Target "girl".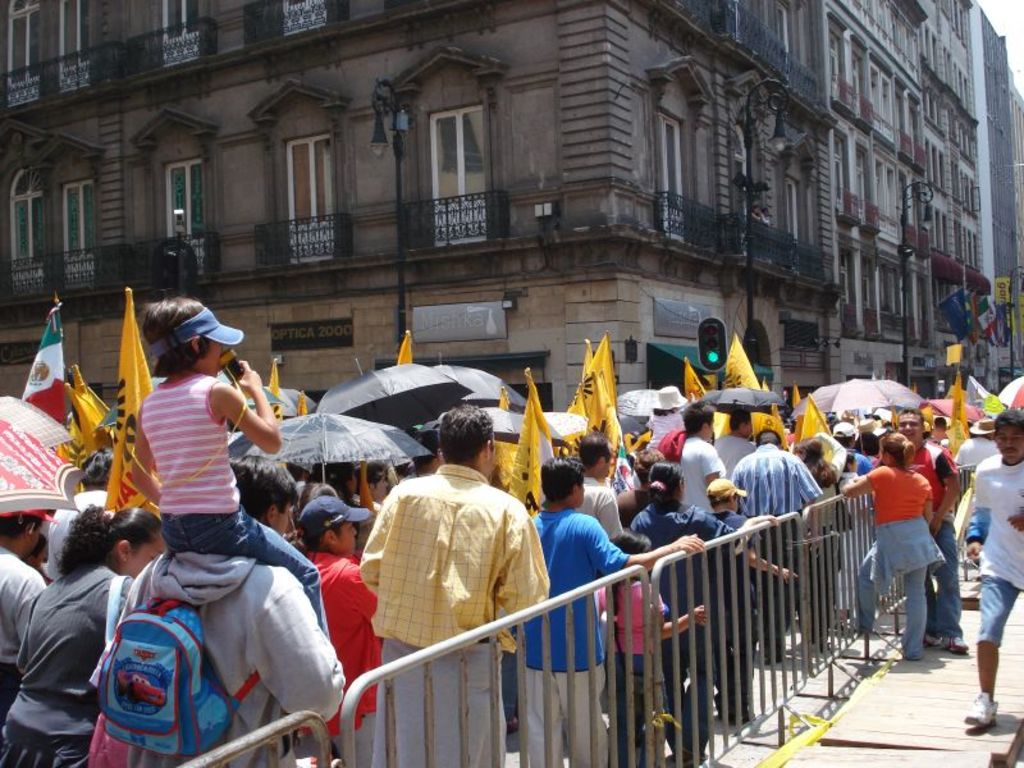
Target region: (600,530,710,767).
